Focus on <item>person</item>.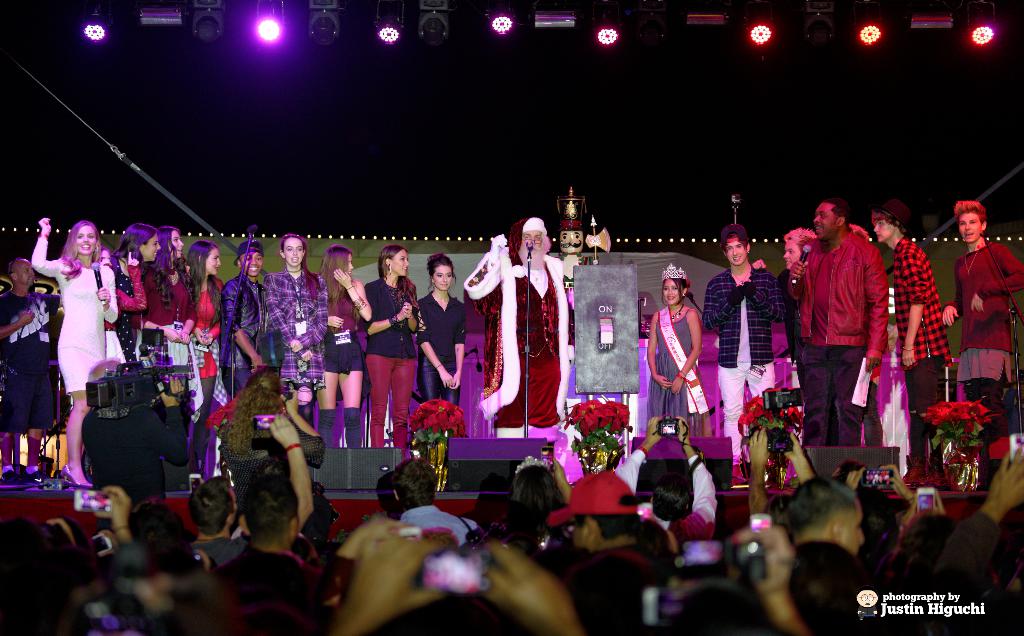
Focused at region(705, 223, 790, 482).
